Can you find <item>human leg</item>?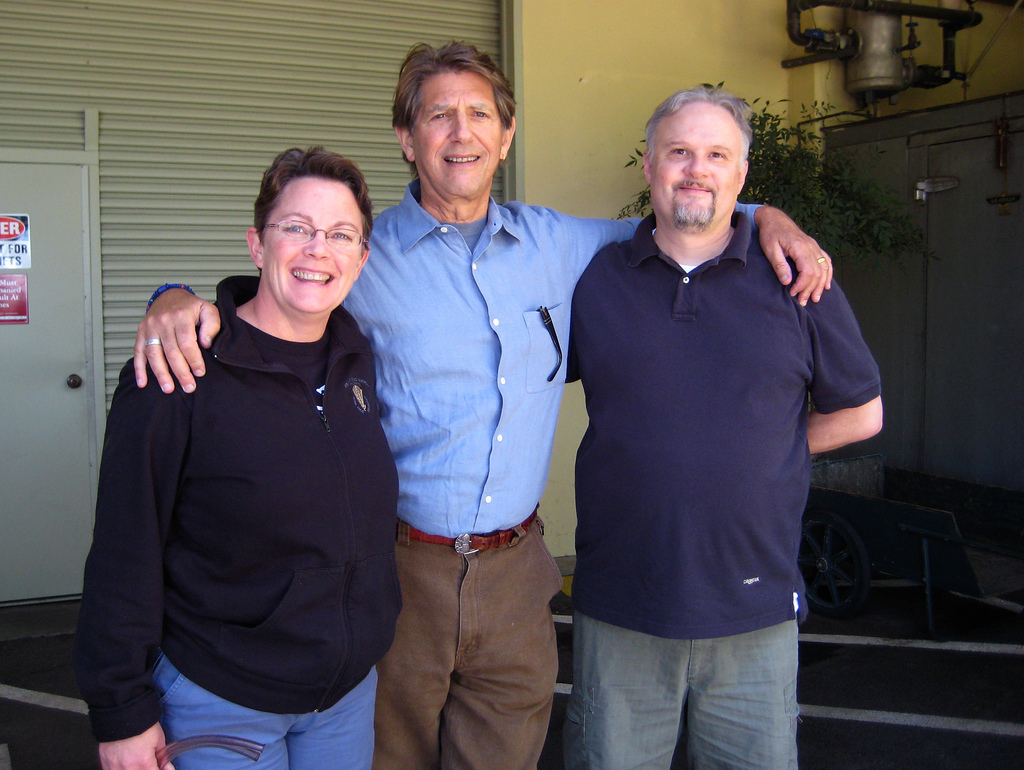
Yes, bounding box: l=295, t=667, r=376, b=769.
